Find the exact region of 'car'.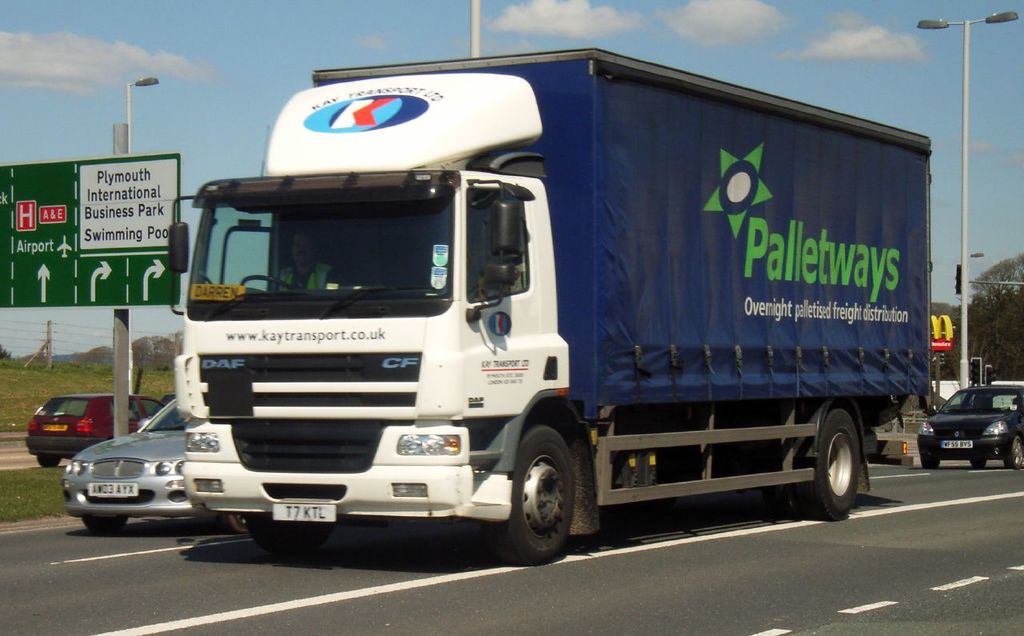
Exact region: [x1=922, y1=382, x2=1019, y2=474].
